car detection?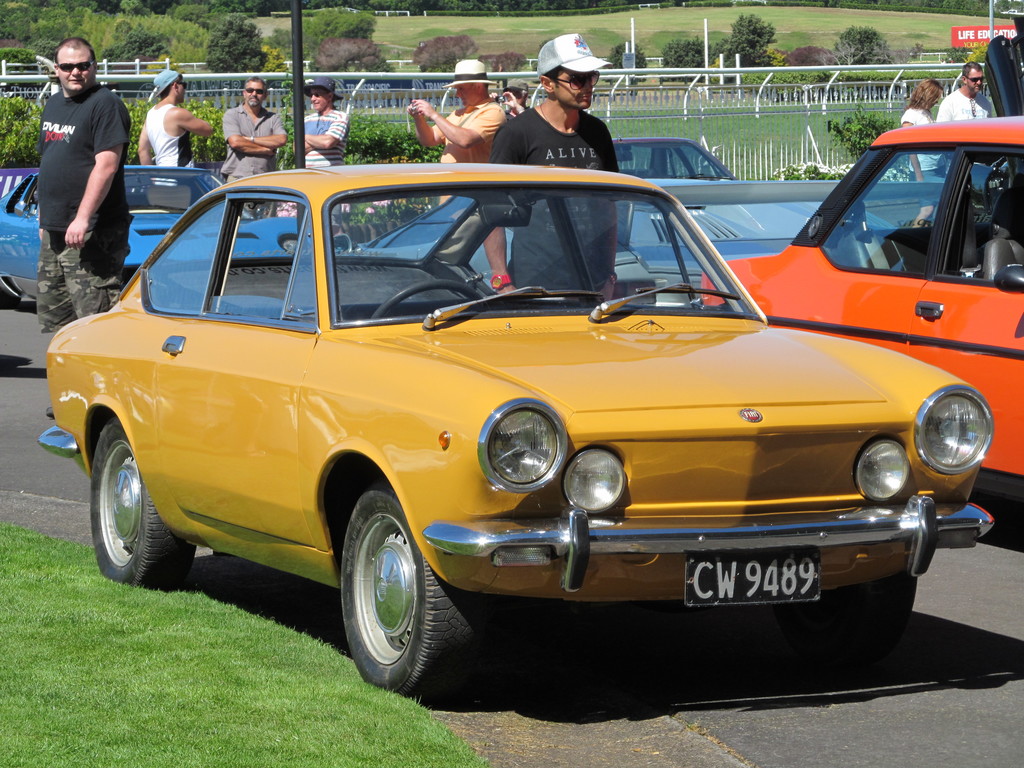
[x1=0, y1=164, x2=298, y2=303]
